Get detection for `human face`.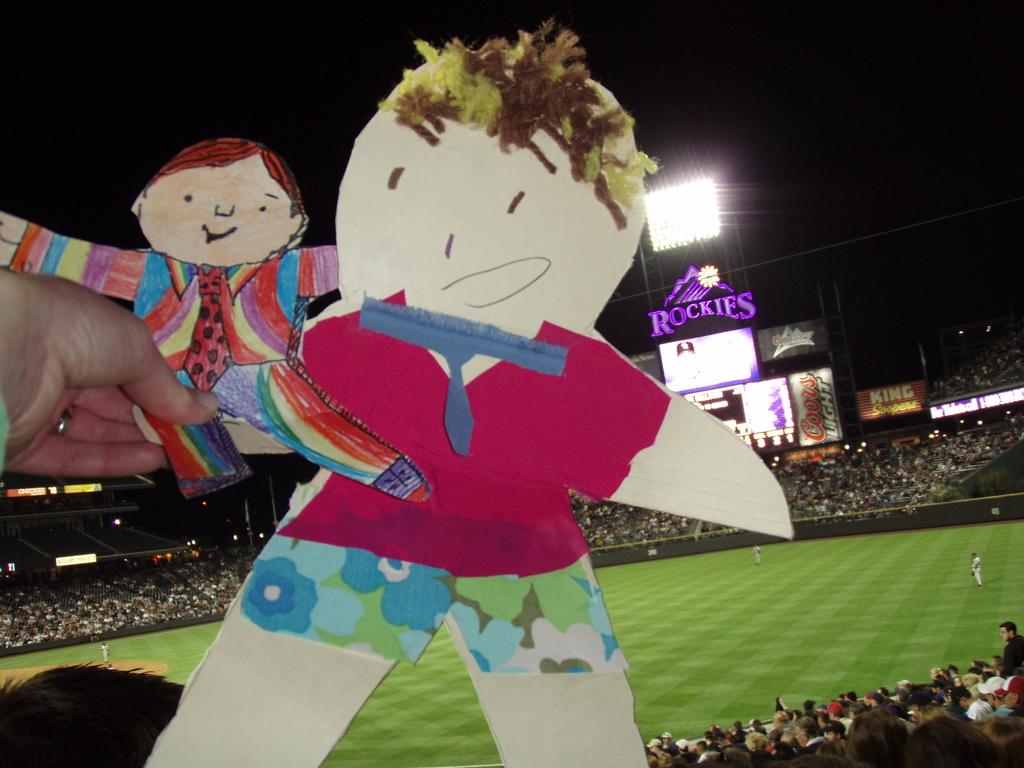
Detection: bbox(136, 150, 297, 270).
